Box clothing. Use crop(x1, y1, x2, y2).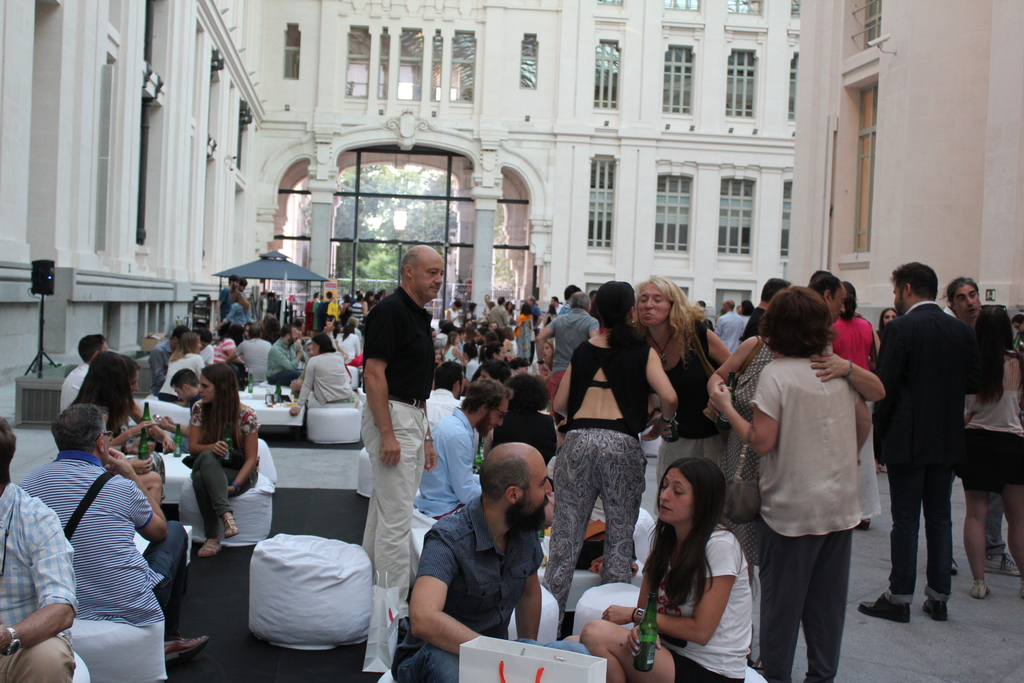
crop(413, 386, 500, 502).
